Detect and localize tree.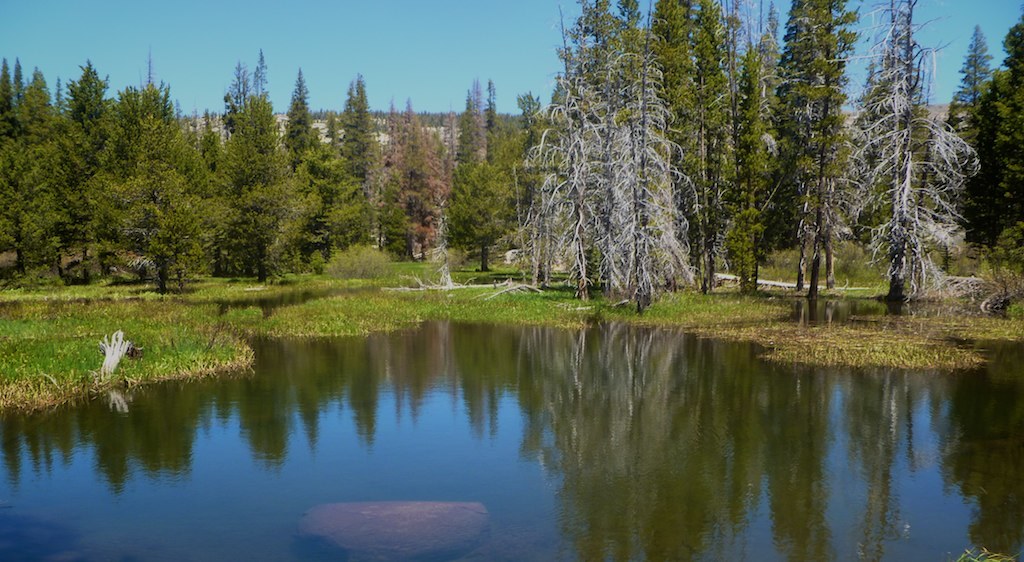
Localized at pyautogui.locateOnScreen(589, 45, 702, 309).
